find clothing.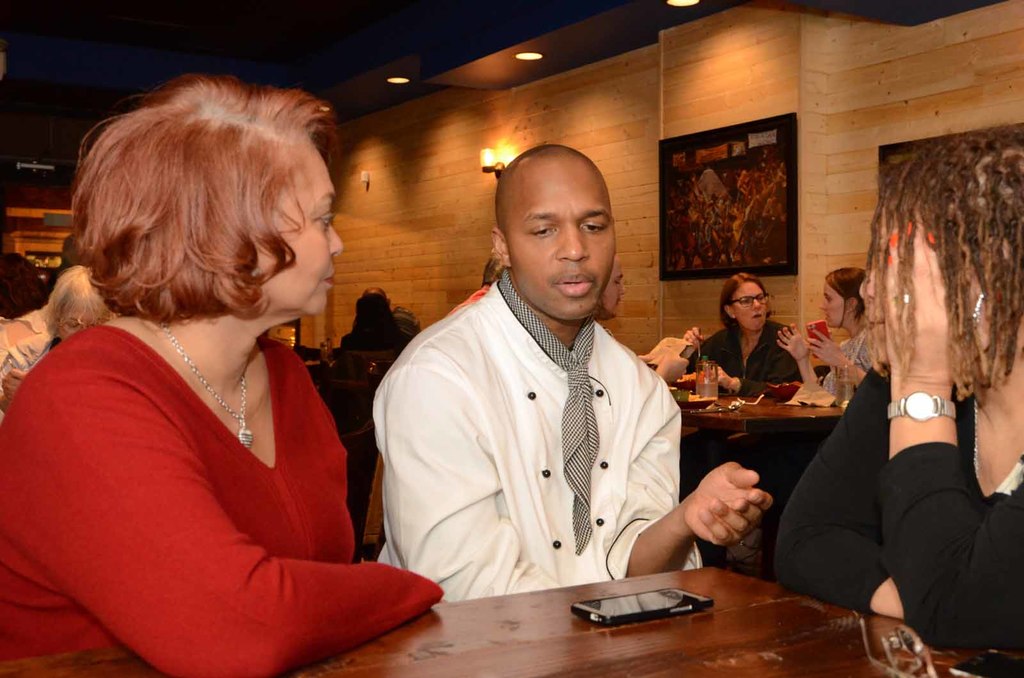
bbox=[0, 319, 442, 677].
